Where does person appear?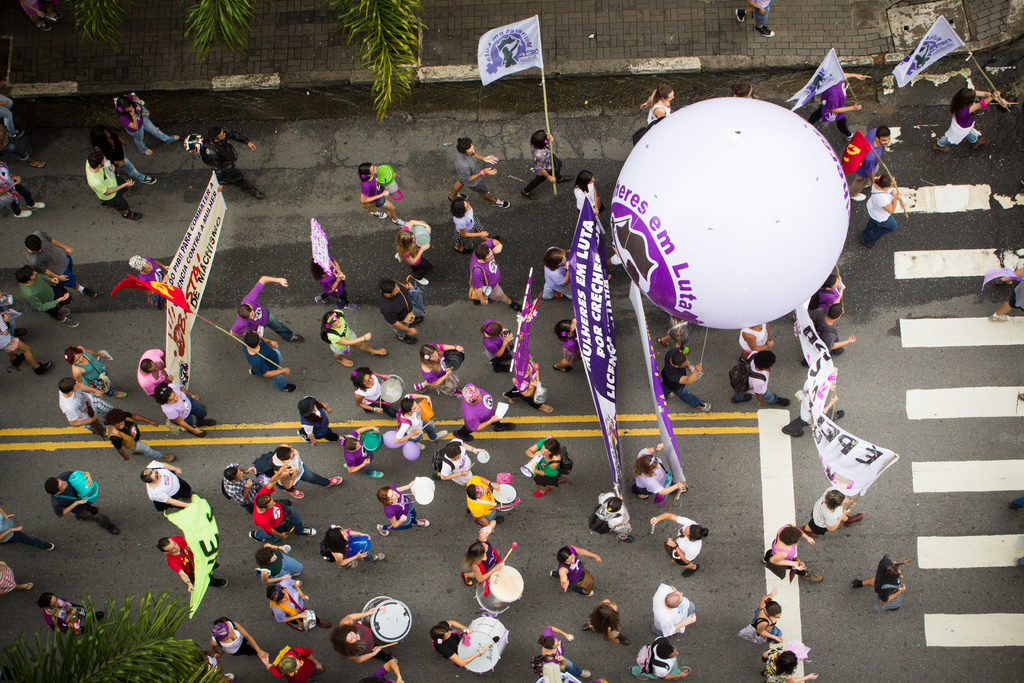
Appears at {"x1": 252, "y1": 461, "x2": 320, "y2": 541}.
